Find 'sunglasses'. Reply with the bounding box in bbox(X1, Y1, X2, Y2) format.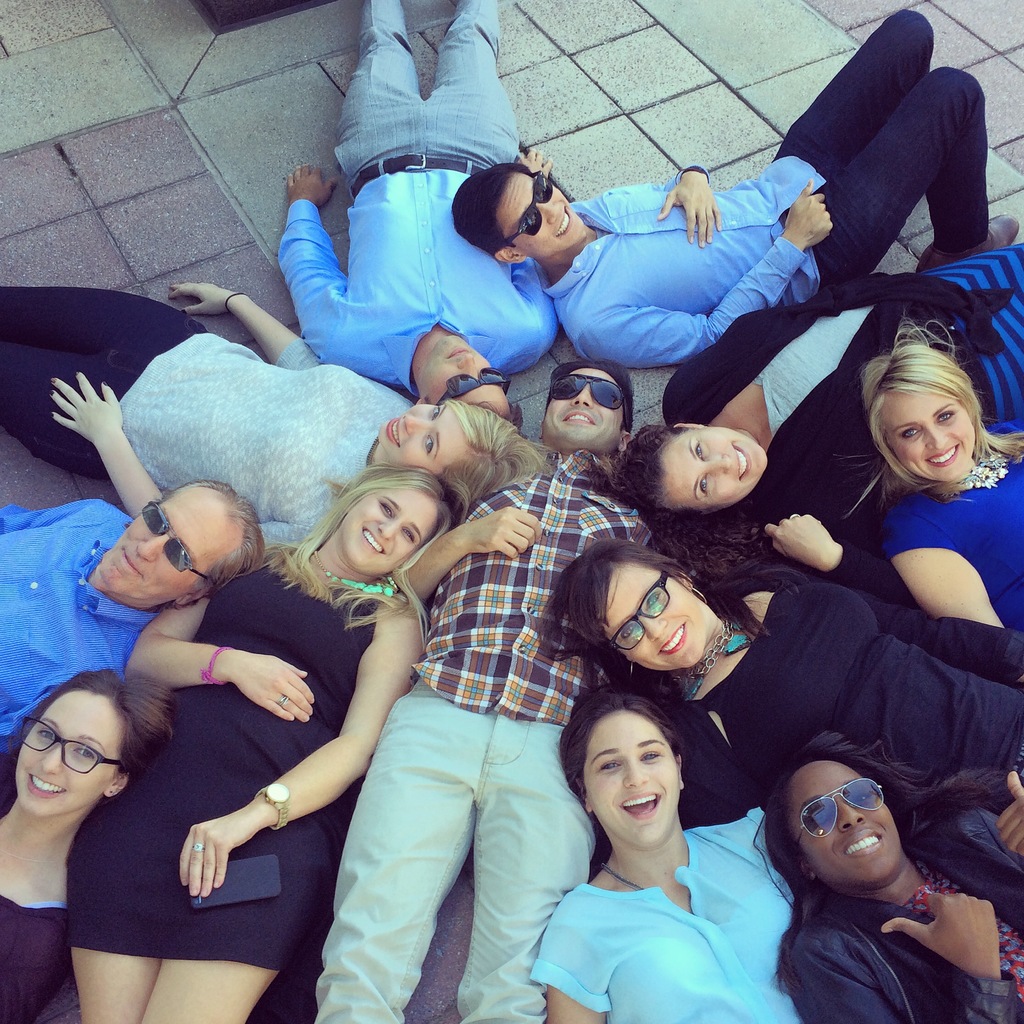
bbox(506, 166, 553, 246).
